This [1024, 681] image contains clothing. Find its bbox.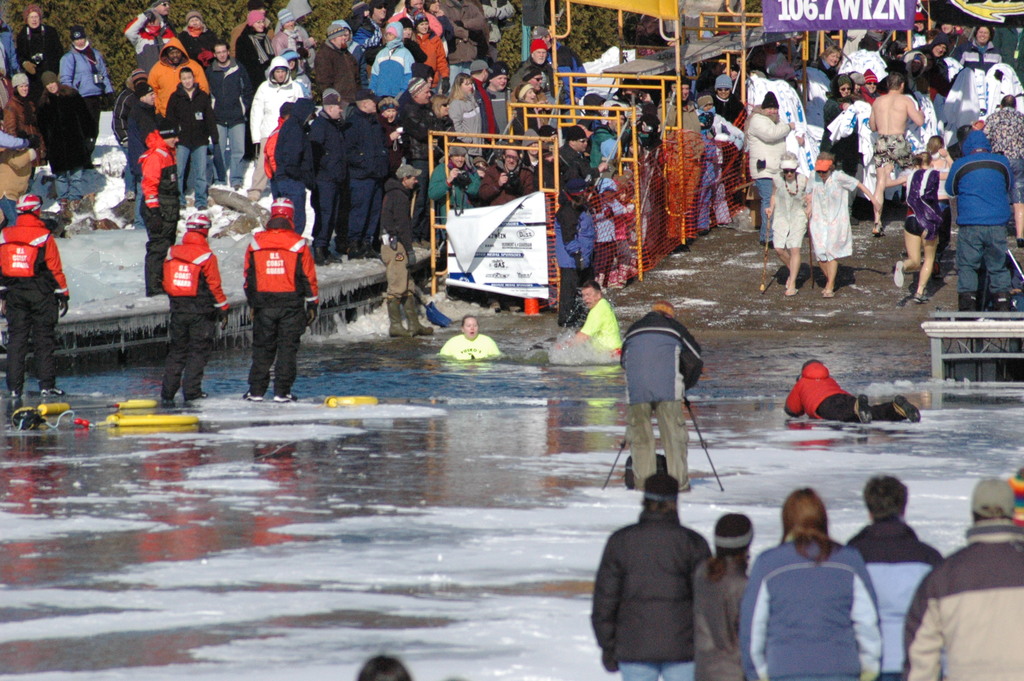
box=[953, 149, 1008, 285].
